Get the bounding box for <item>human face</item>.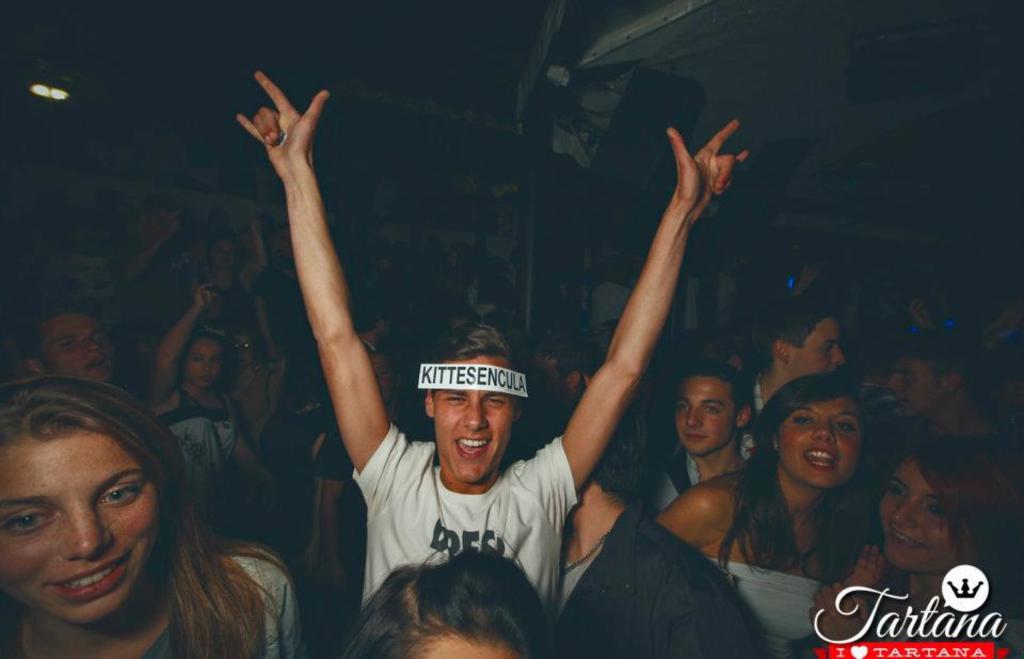
189:340:222:389.
